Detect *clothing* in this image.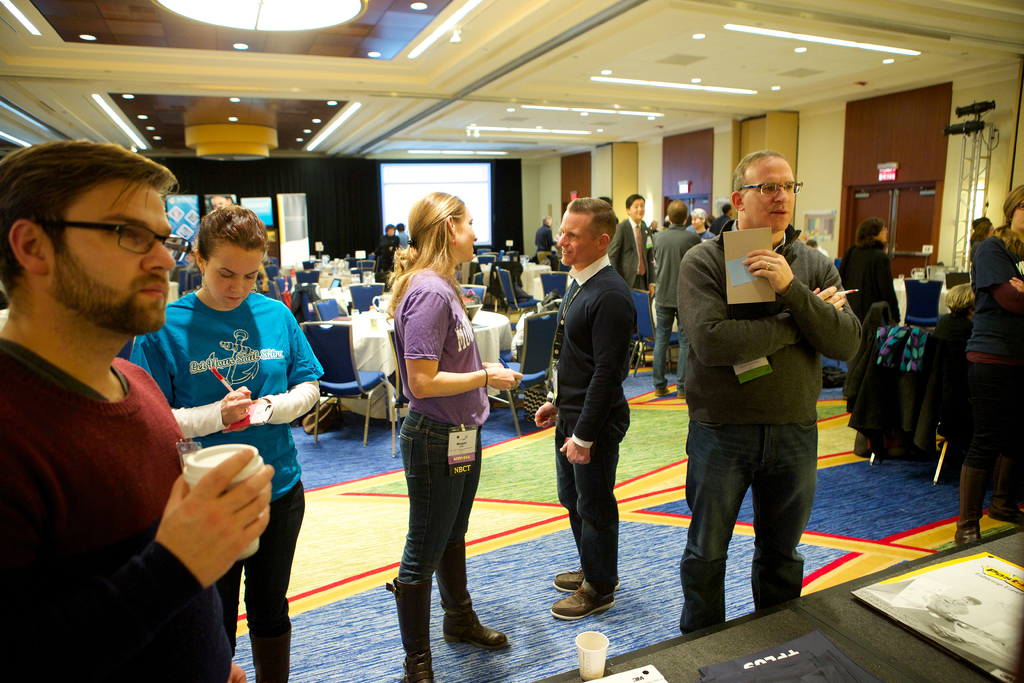
Detection: 673,161,866,607.
